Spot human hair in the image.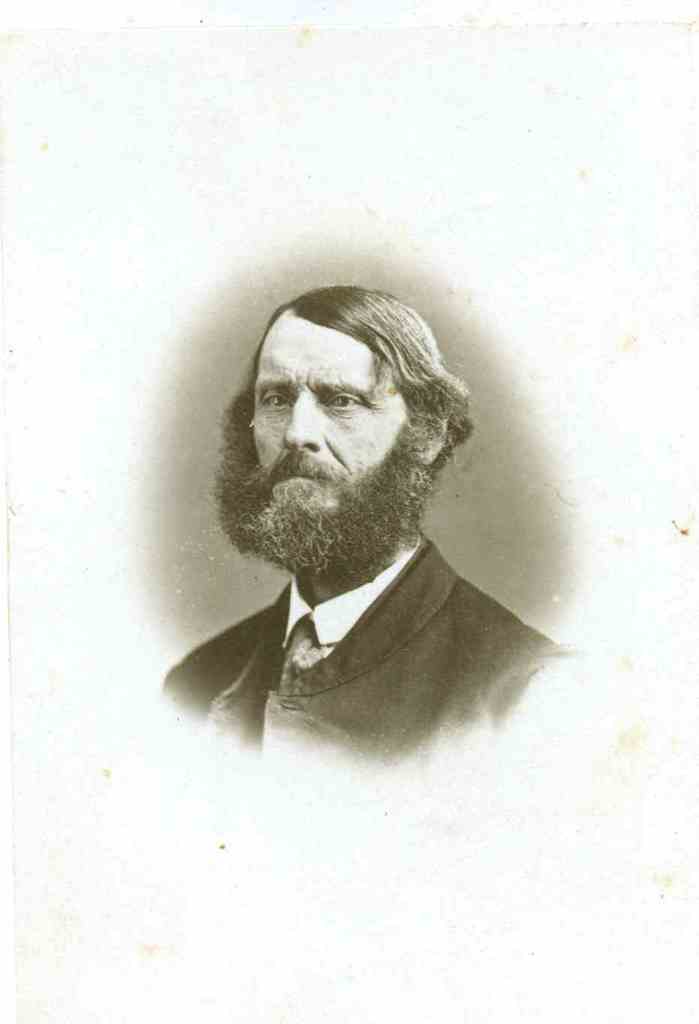
human hair found at rect(233, 291, 440, 482).
